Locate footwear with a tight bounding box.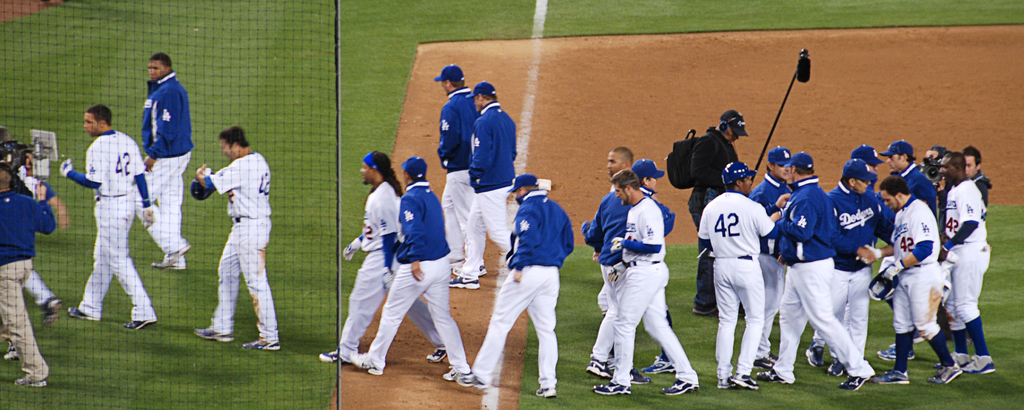
left=124, top=317, right=157, bottom=332.
